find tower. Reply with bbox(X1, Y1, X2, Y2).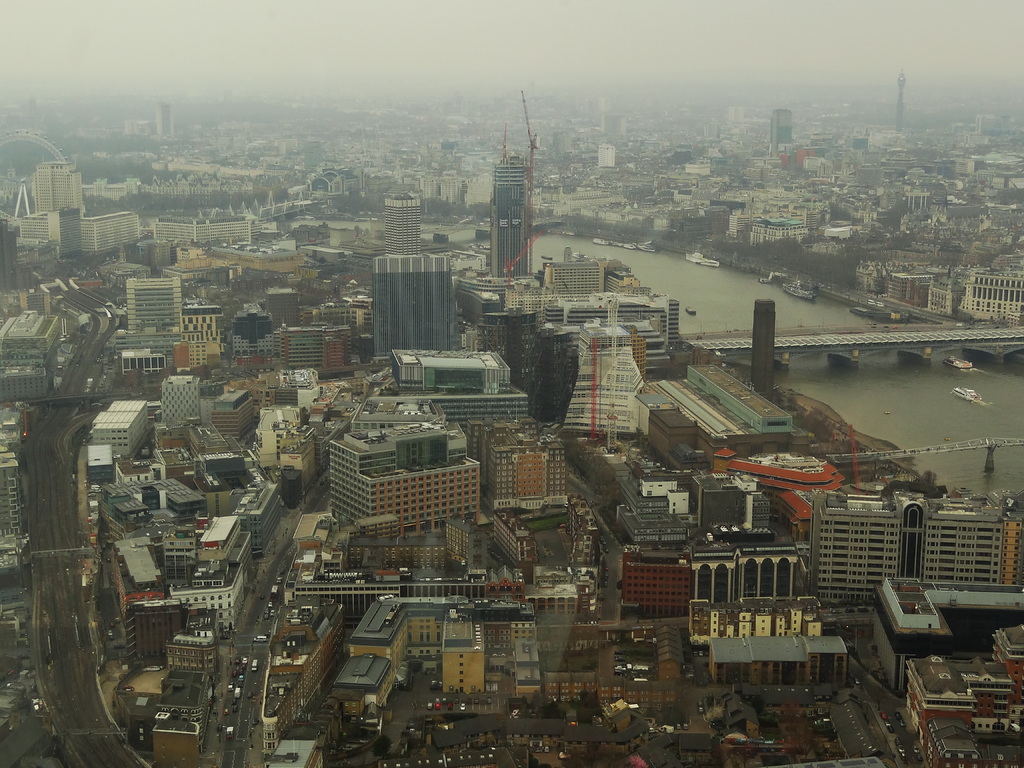
bbox(486, 146, 536, 279).
